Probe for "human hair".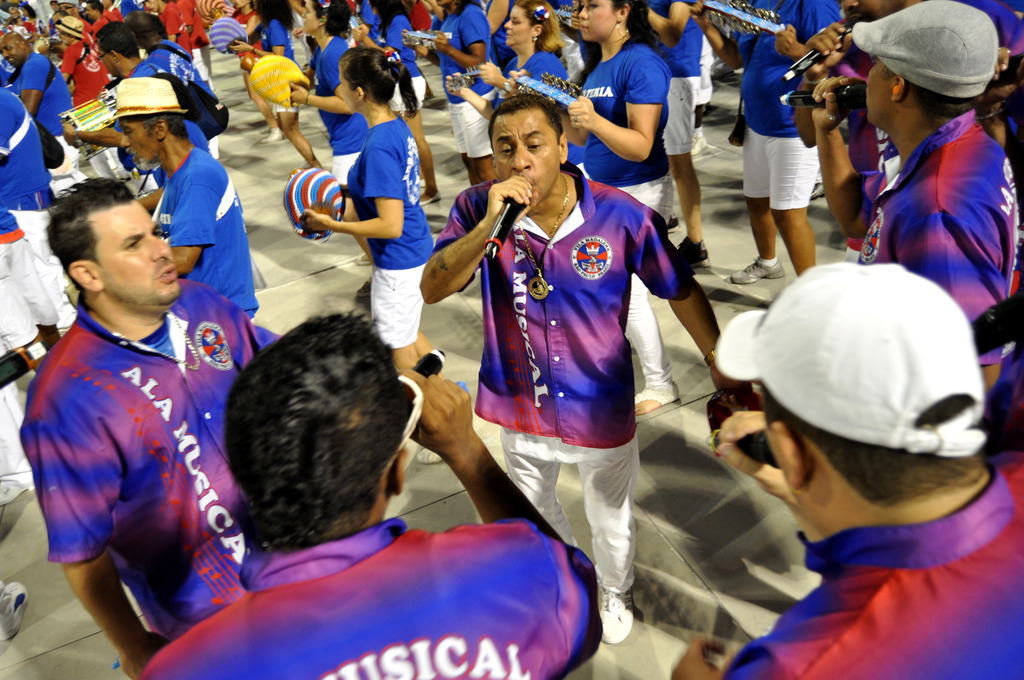
Probe result: x1=123 y1=114 x2=190 y2=142.
